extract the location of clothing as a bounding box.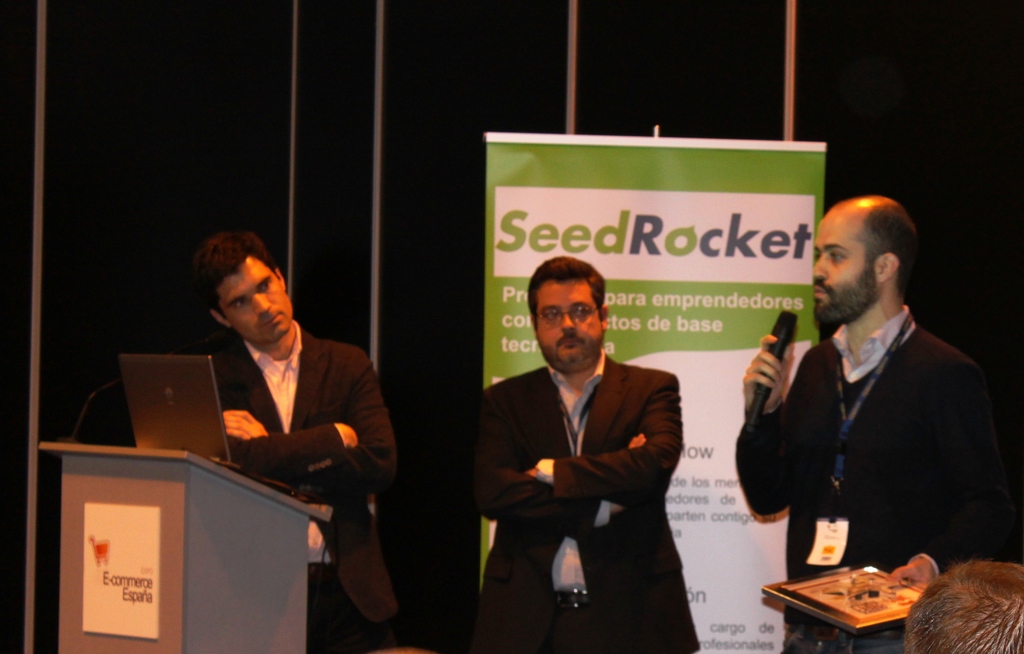
locate(472, 345, 701, 653).
